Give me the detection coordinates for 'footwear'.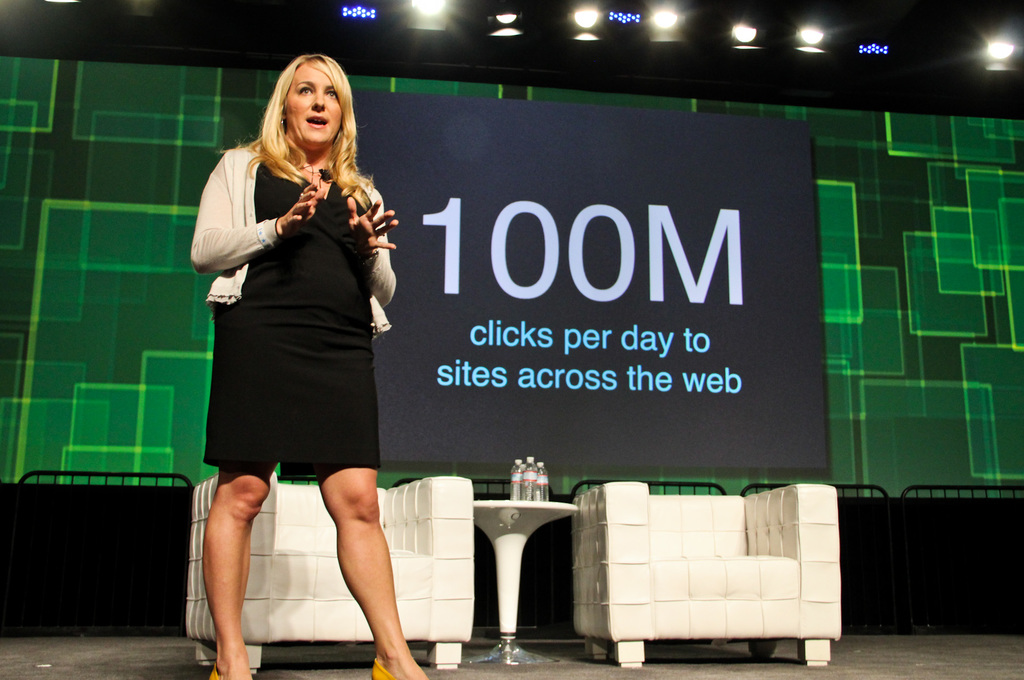
bbox(197, 658, 253, 679).
